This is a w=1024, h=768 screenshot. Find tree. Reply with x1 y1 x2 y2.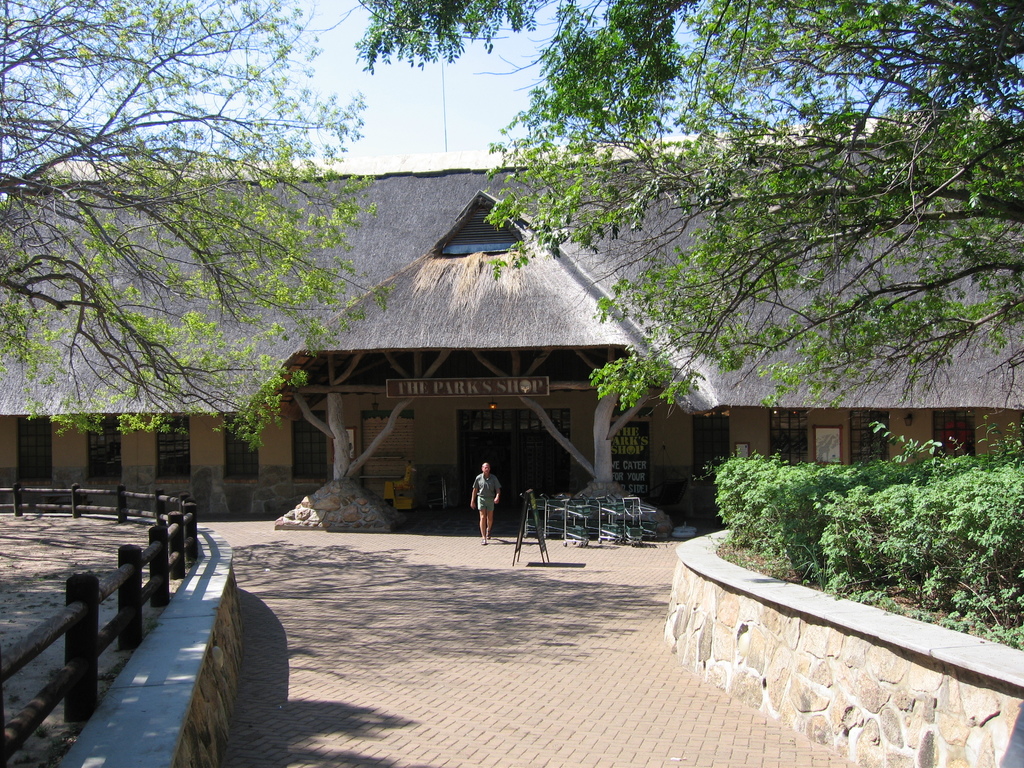
0 0 382 422.
